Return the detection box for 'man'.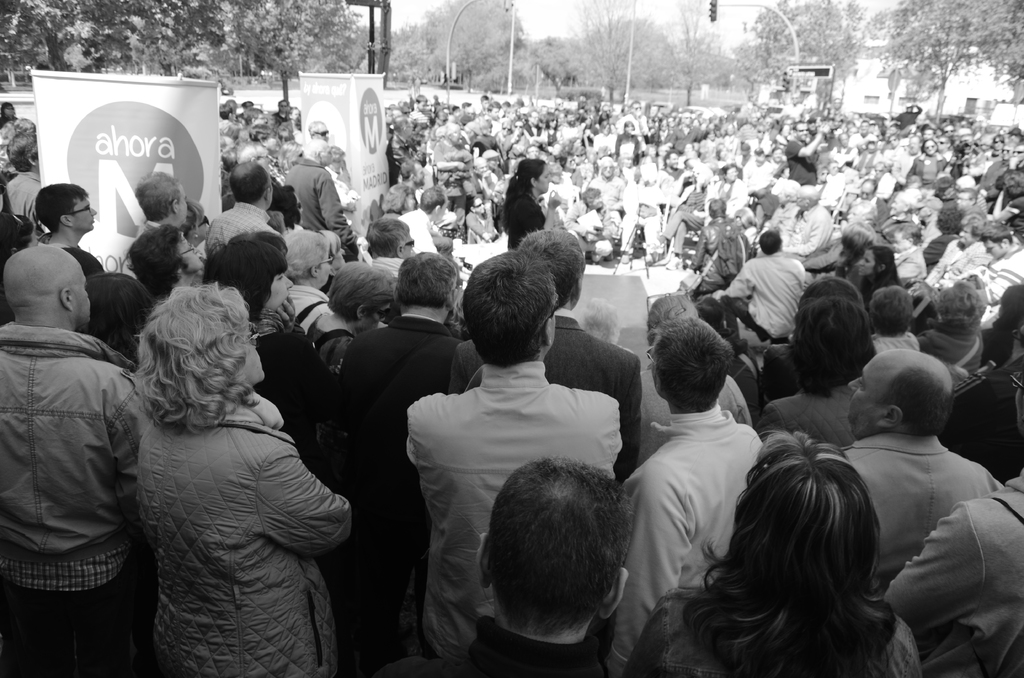
x1=287, y1=135, x2=366, y2=259.
